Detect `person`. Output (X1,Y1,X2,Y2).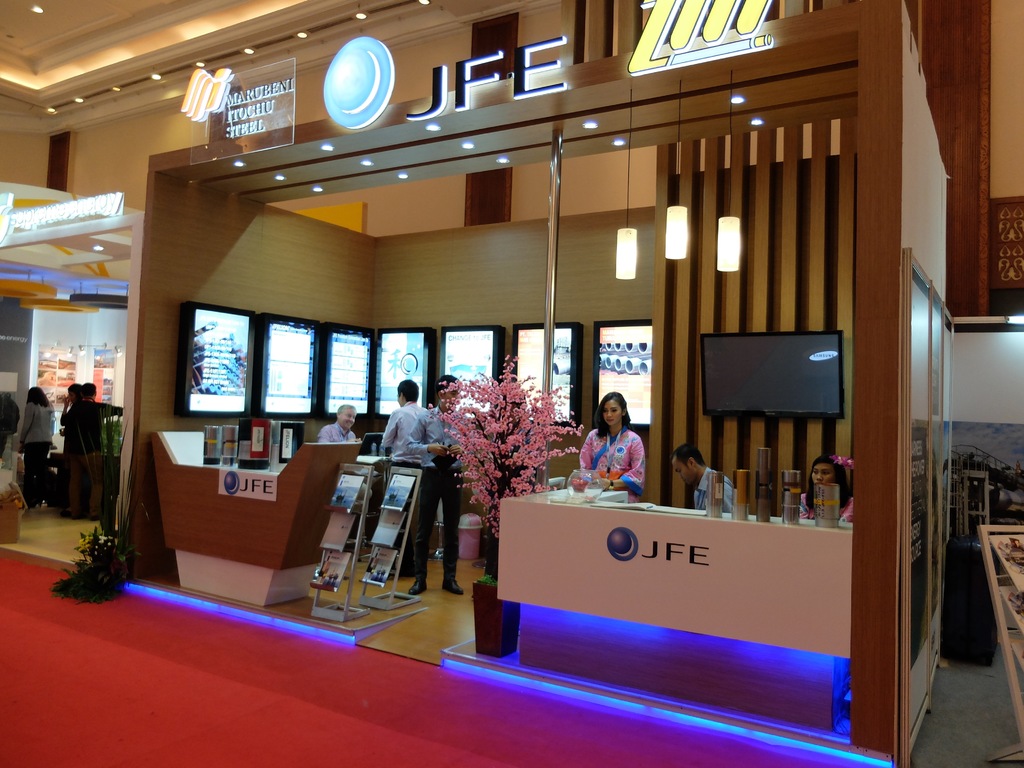
(669,444,733,514).
